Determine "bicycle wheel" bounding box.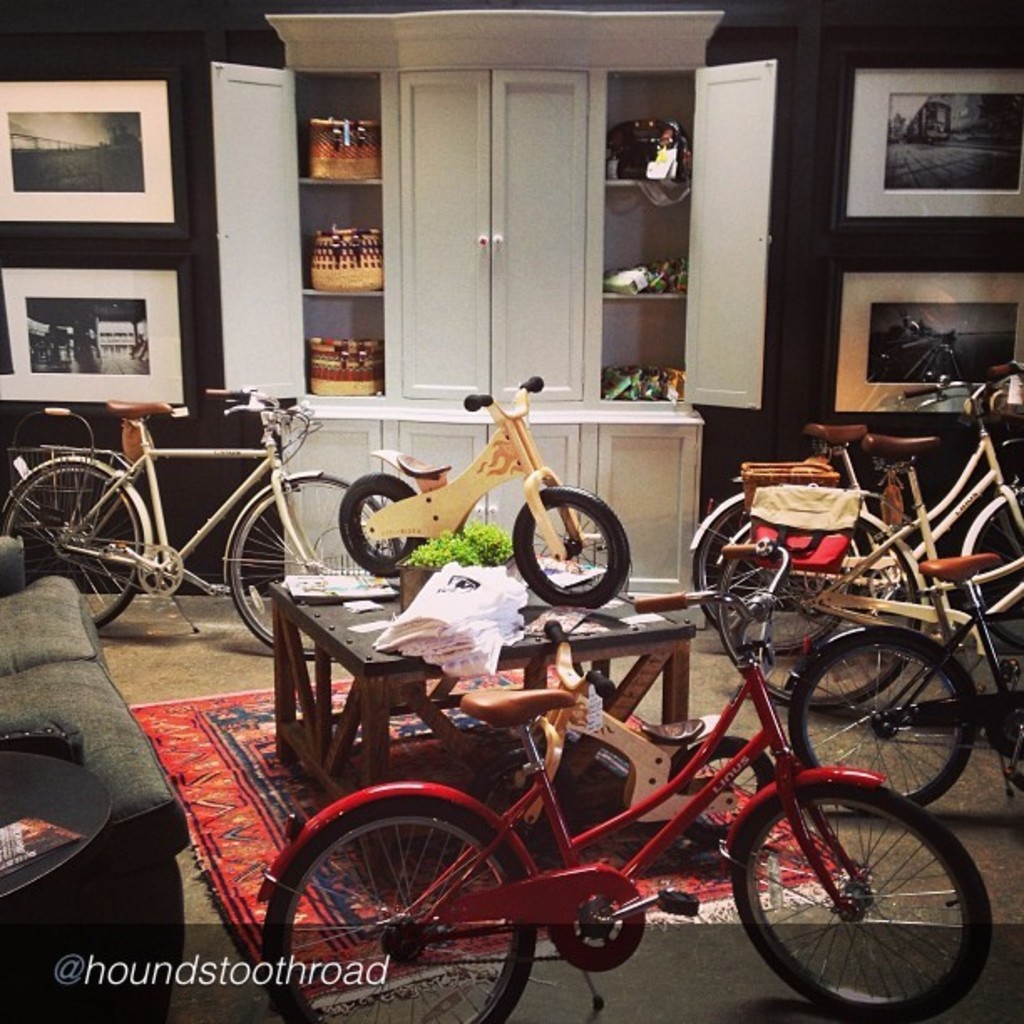
Determined: (left=661, top=726, right=776, bottom=845).
